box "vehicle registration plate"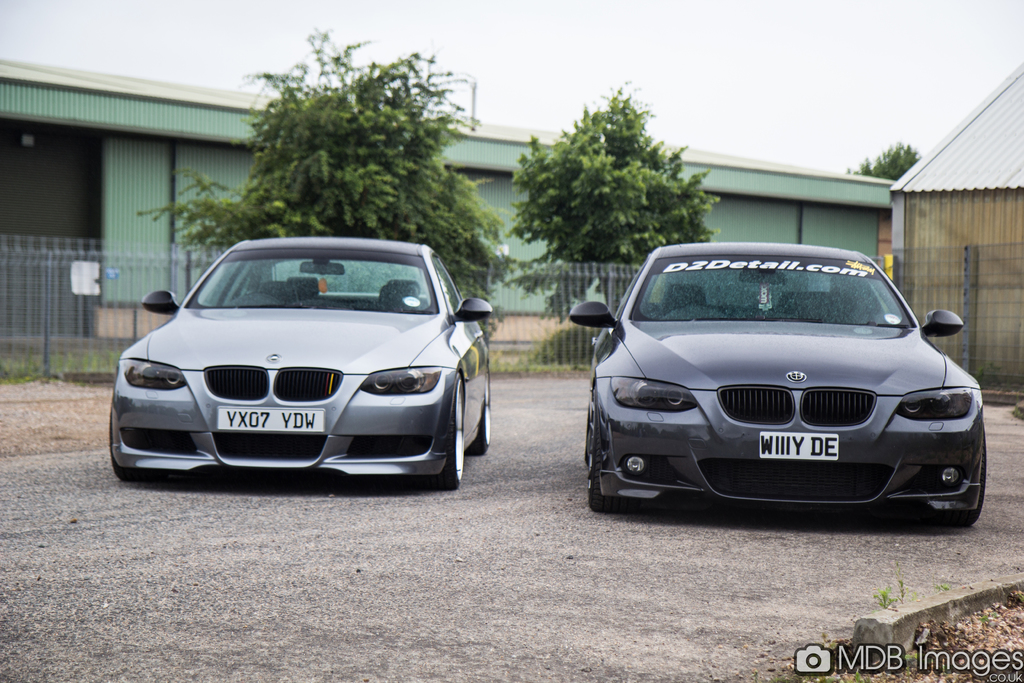
x1=760 y1=431 x2=838 y2=457
